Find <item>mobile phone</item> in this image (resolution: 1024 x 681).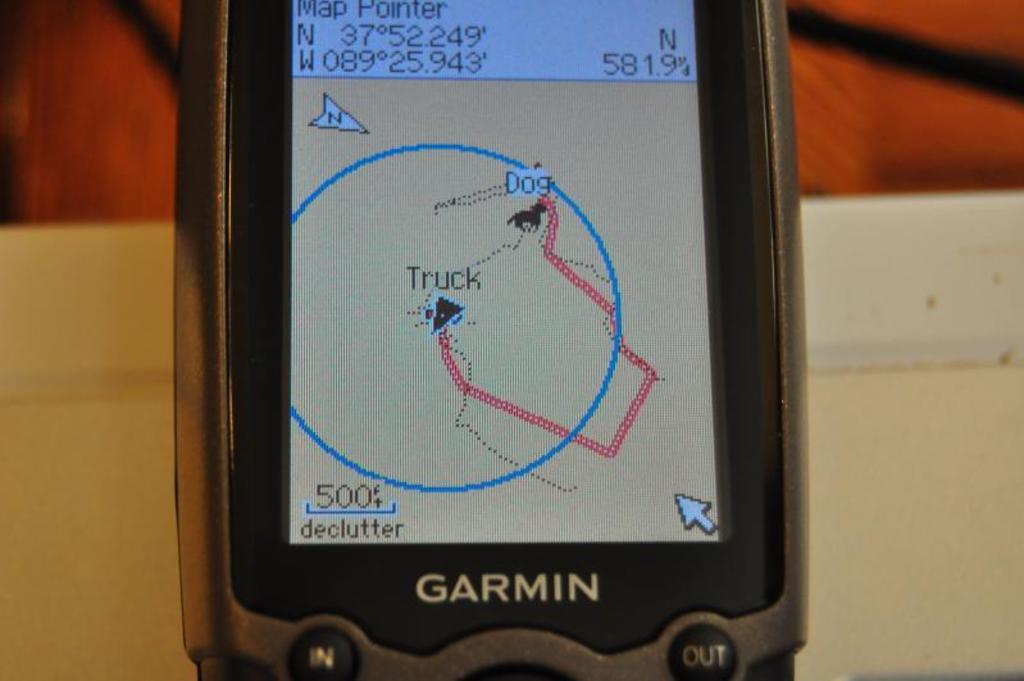
pyautogui.locateOnScreen(172, 0, 809, 680).
